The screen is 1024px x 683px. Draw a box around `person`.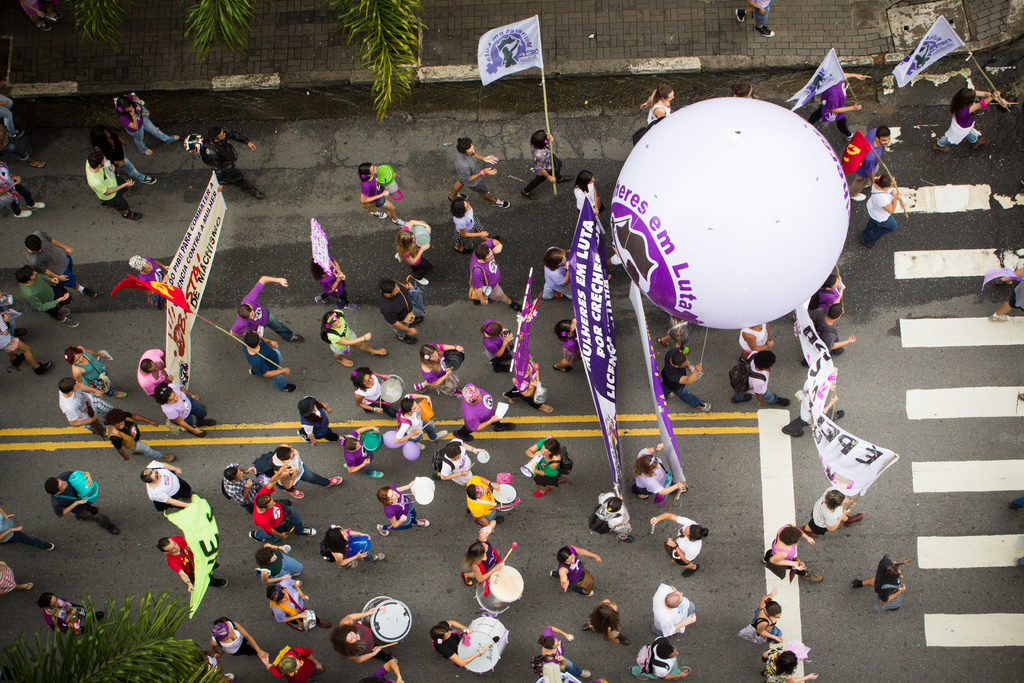
[left=351, top=365, right=397, bottom=418].
